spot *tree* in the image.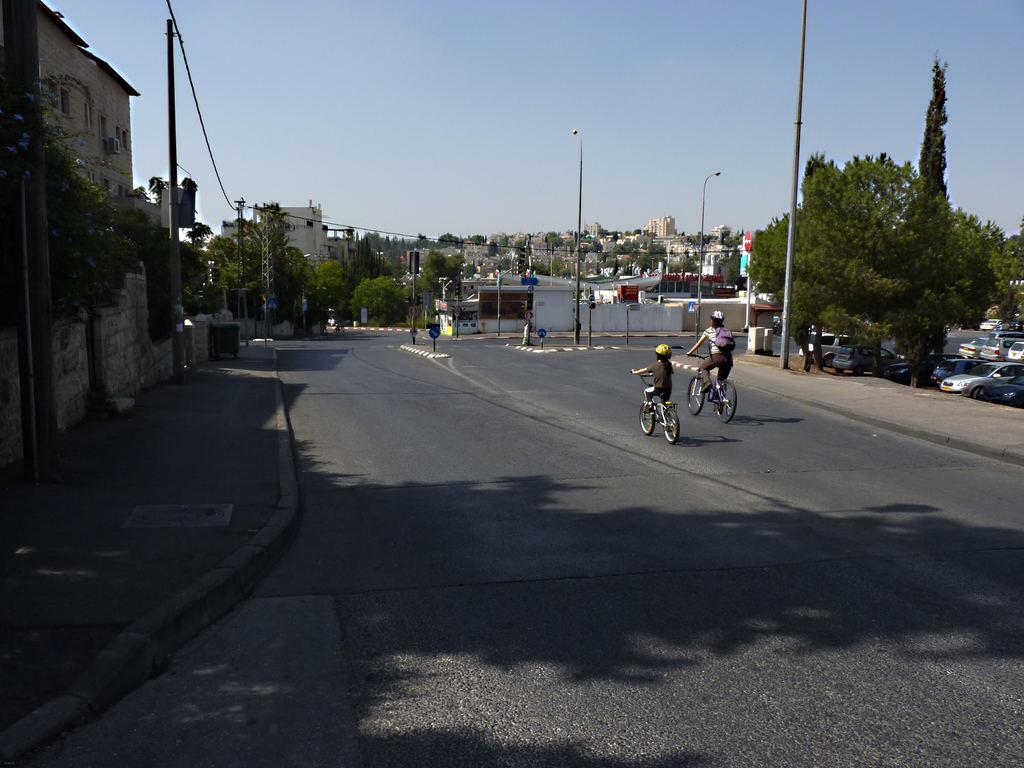
*tree* found at bbox(464, 262, 481, 278).
